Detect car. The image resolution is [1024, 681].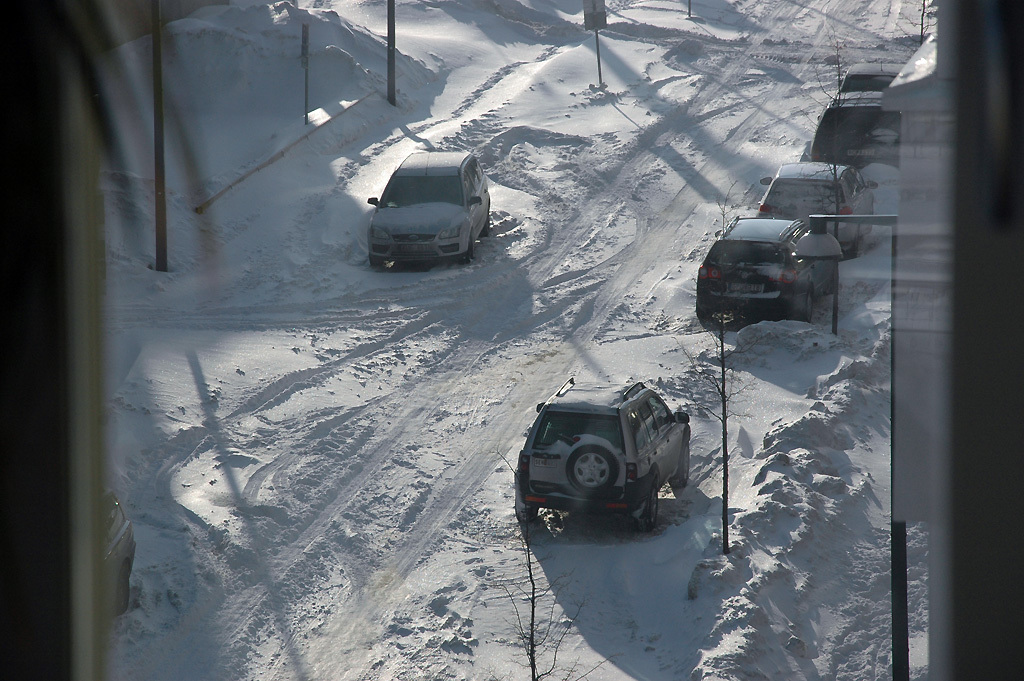
x1=839, y1=58, x2=907, y2=98.
